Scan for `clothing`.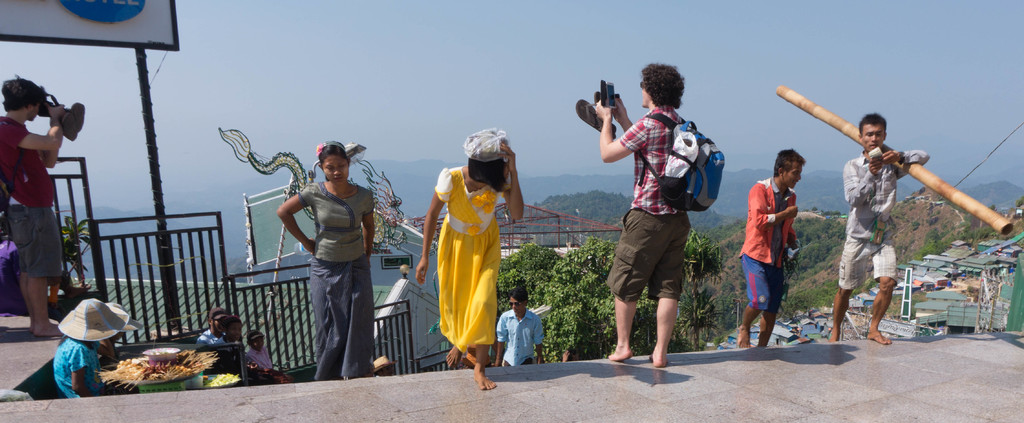
Scan result: (751, 180, 806, 314).
